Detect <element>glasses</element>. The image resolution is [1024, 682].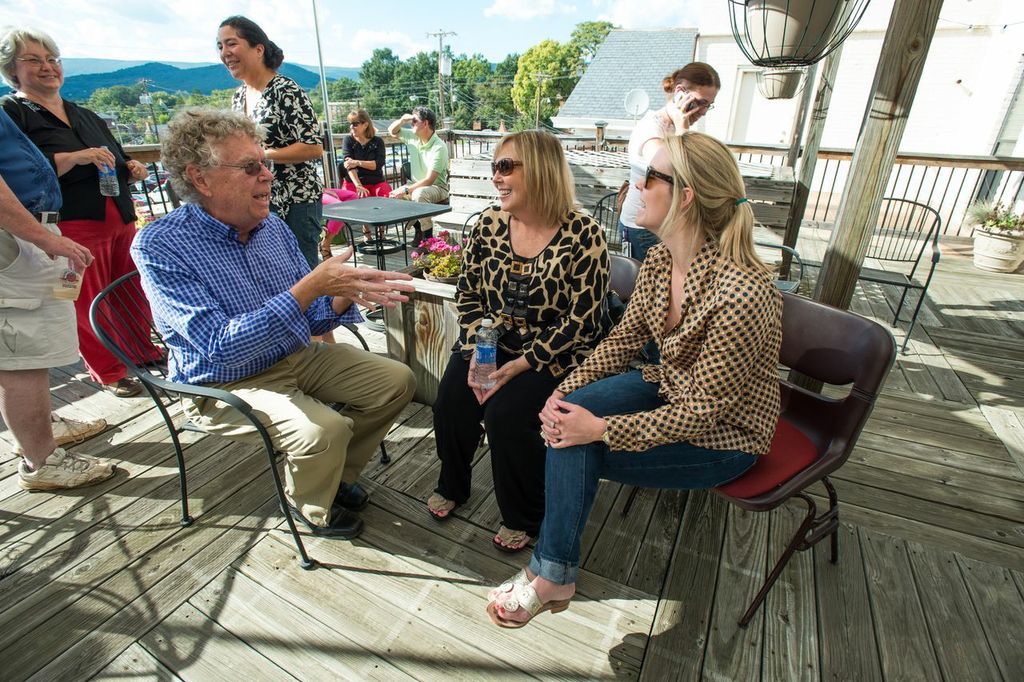
crop(644, 165, 682, 187).
